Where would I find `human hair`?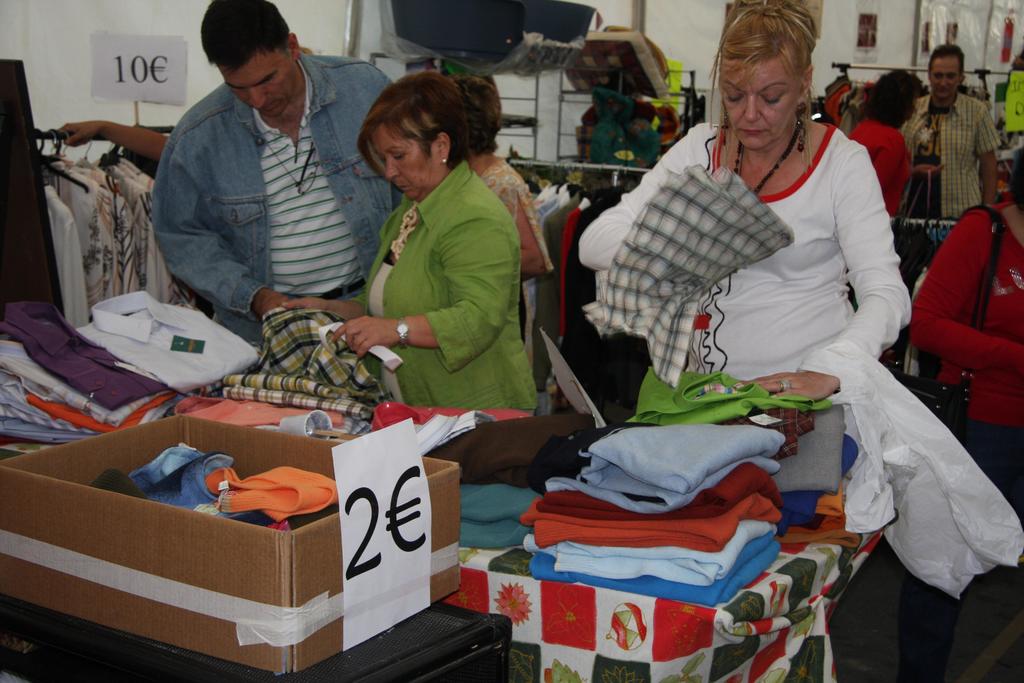
At {"x1": 454, "y1": 76, "x2": 502, "y2": 151}.
